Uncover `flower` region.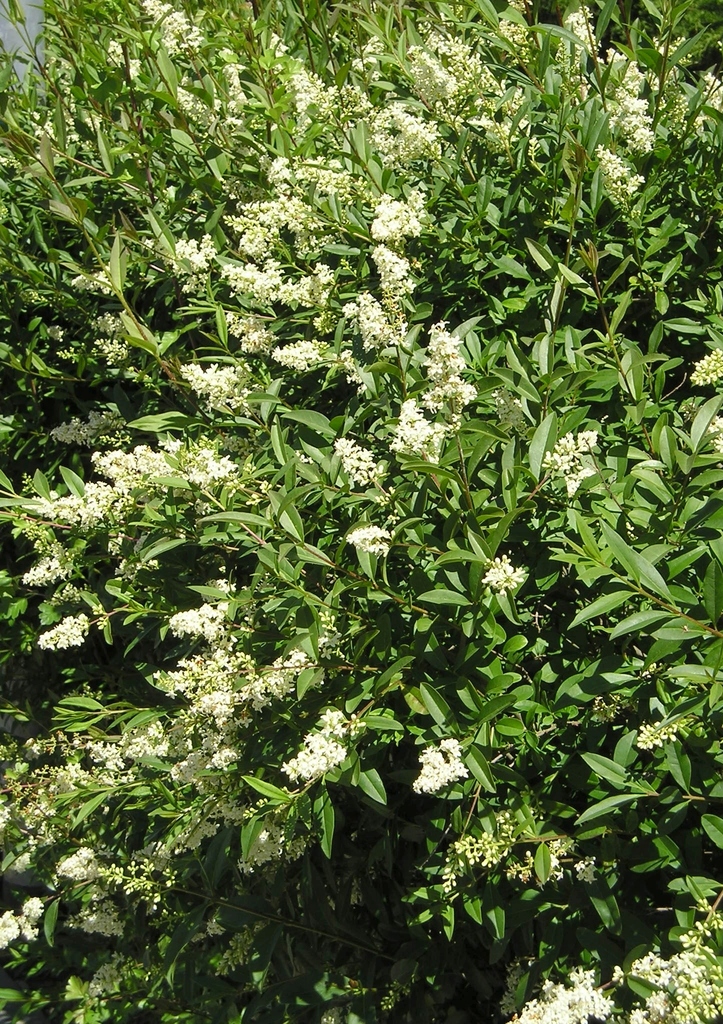
Uncovered: Rect(601, 145, 647, 204).
